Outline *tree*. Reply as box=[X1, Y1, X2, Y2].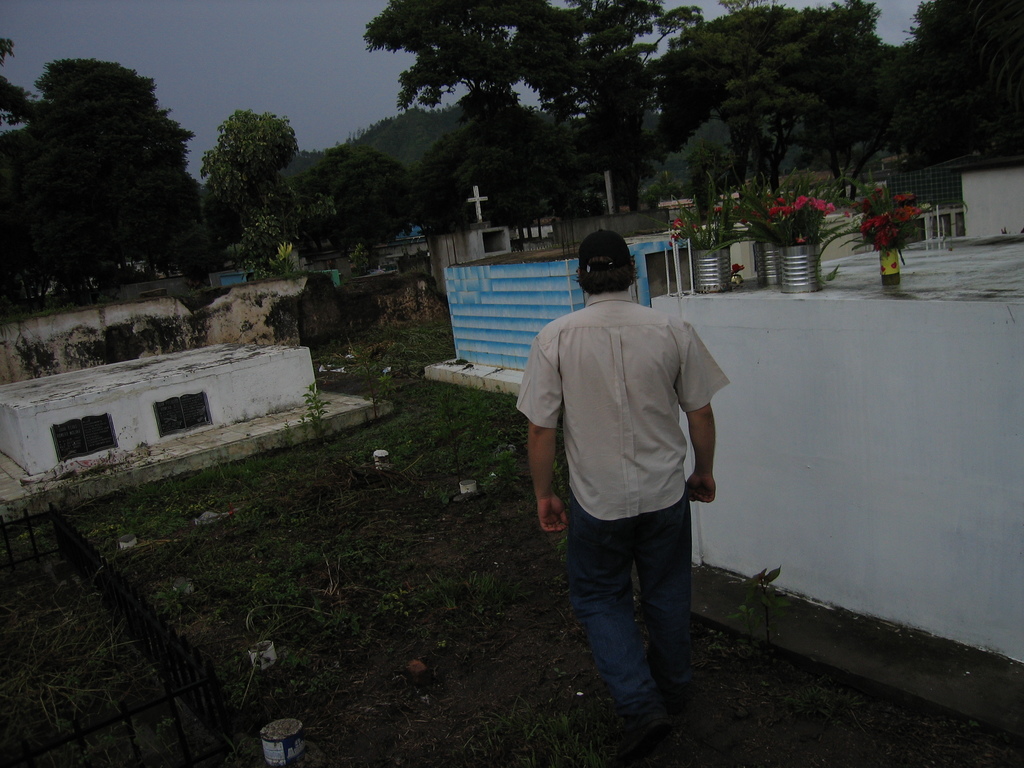
box=[26, 34, 189, 296].
